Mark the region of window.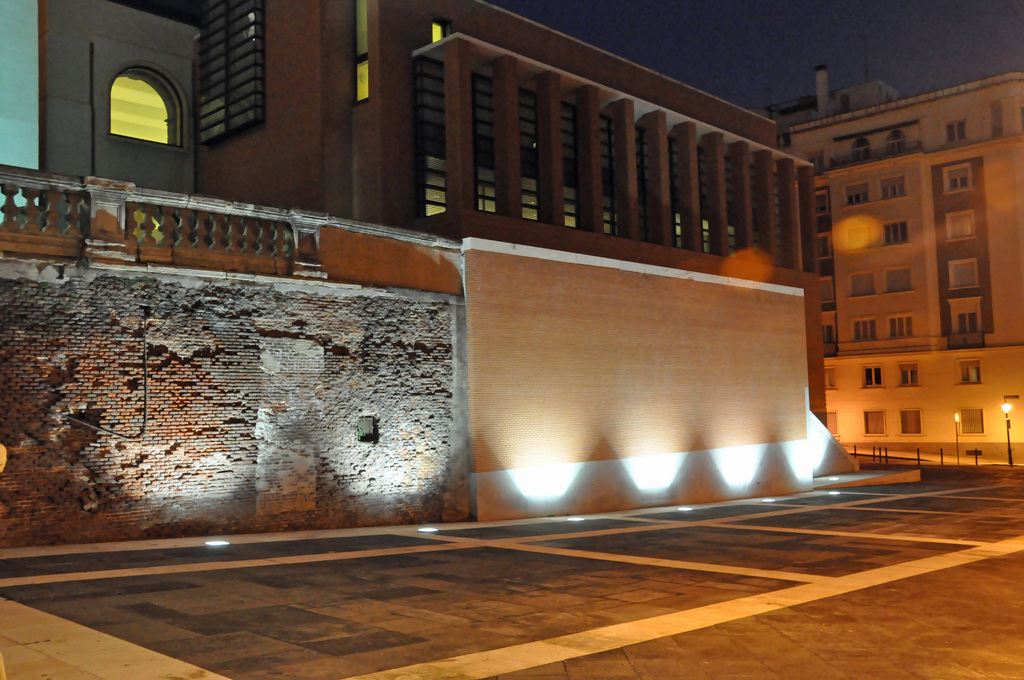
Region: (x1=866, y1=412, x2=886, y2=435).
